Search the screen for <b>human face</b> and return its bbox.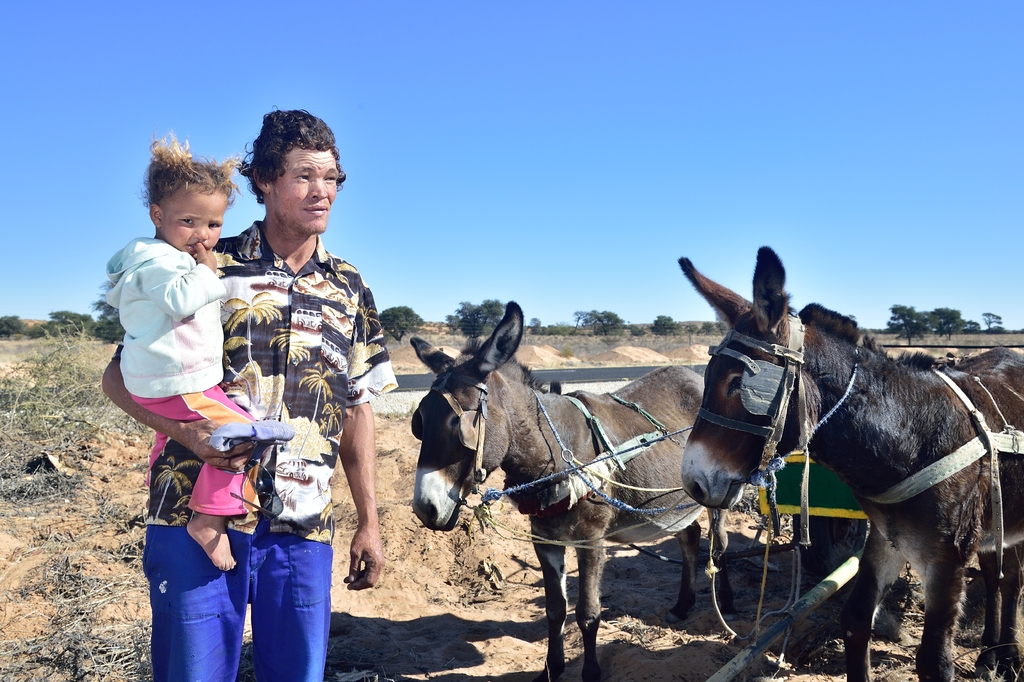
Found: (x1=273, y1=144, x2=336, y2=235).
